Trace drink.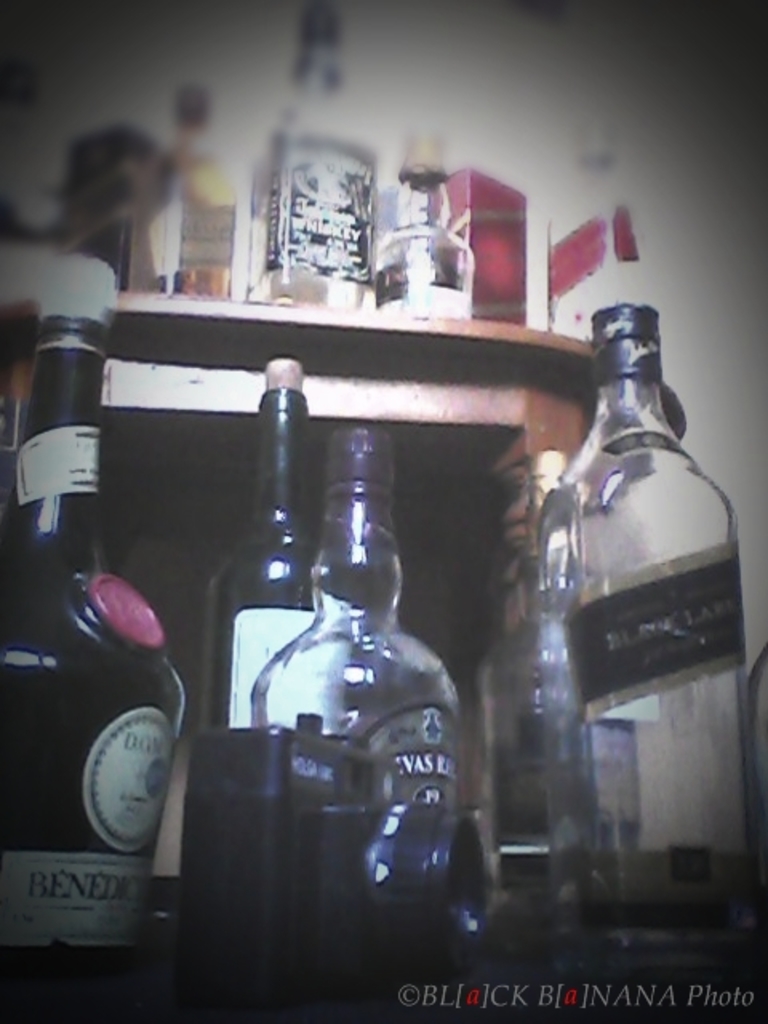
Traced to 378 136 477 320.
